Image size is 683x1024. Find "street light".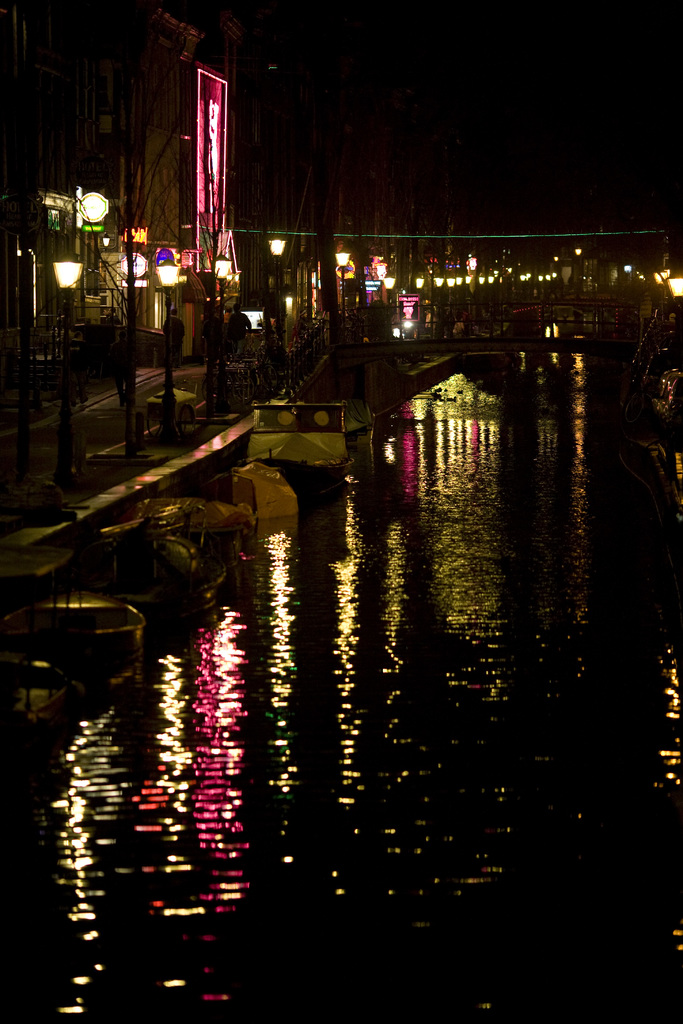
<box>117,244,153,455</box>.
